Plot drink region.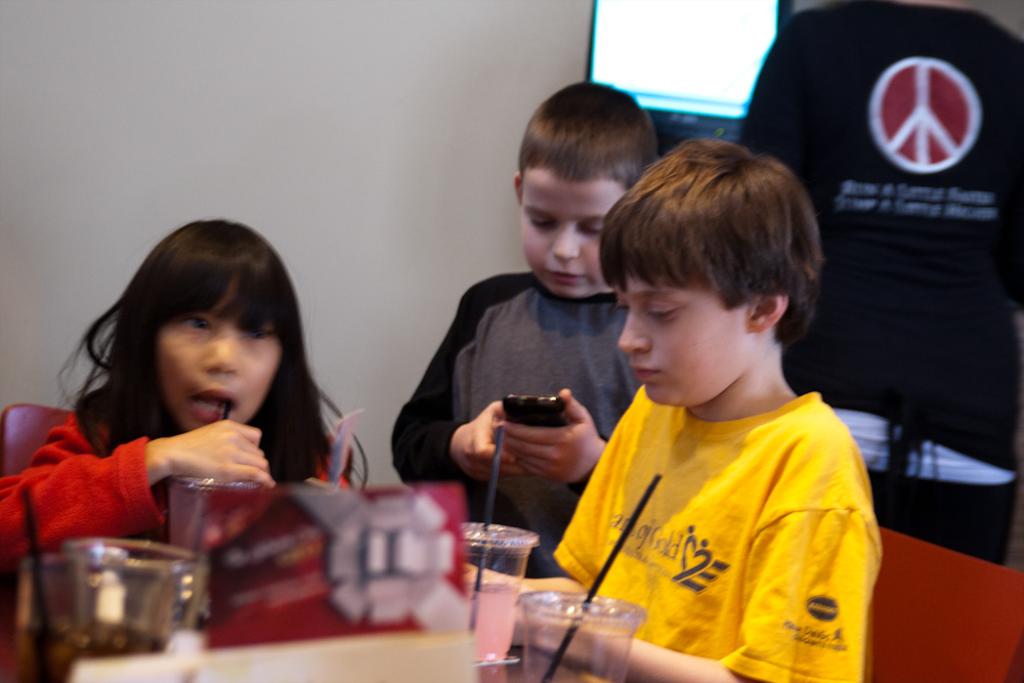
Plotted at box(18, 614, 169, 682).
